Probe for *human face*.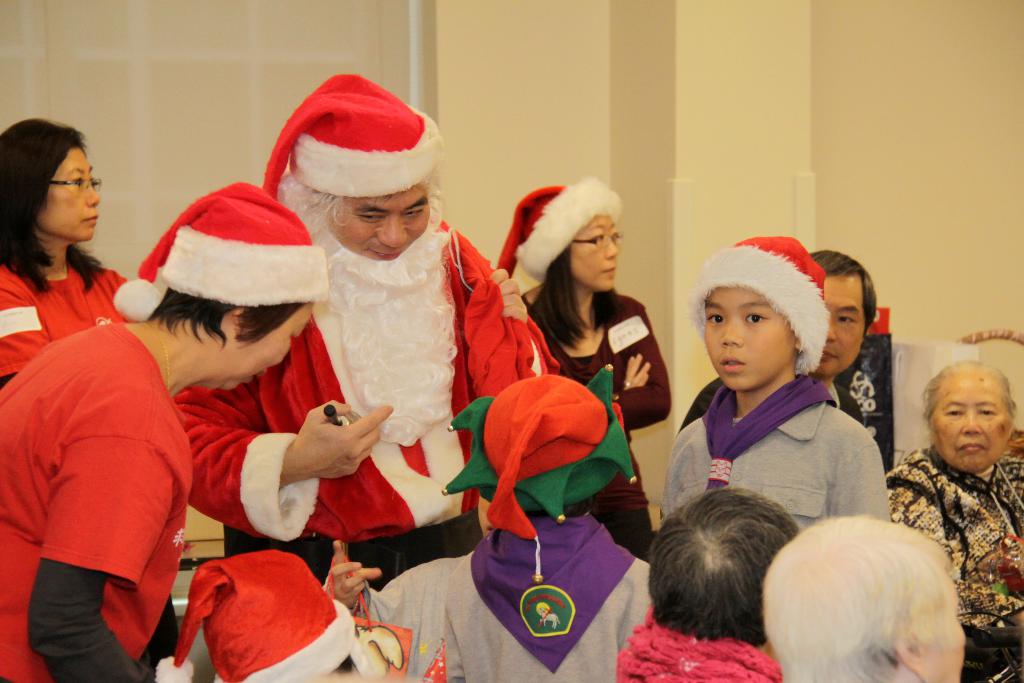
Probe result: (571, 213, 626, 294).
